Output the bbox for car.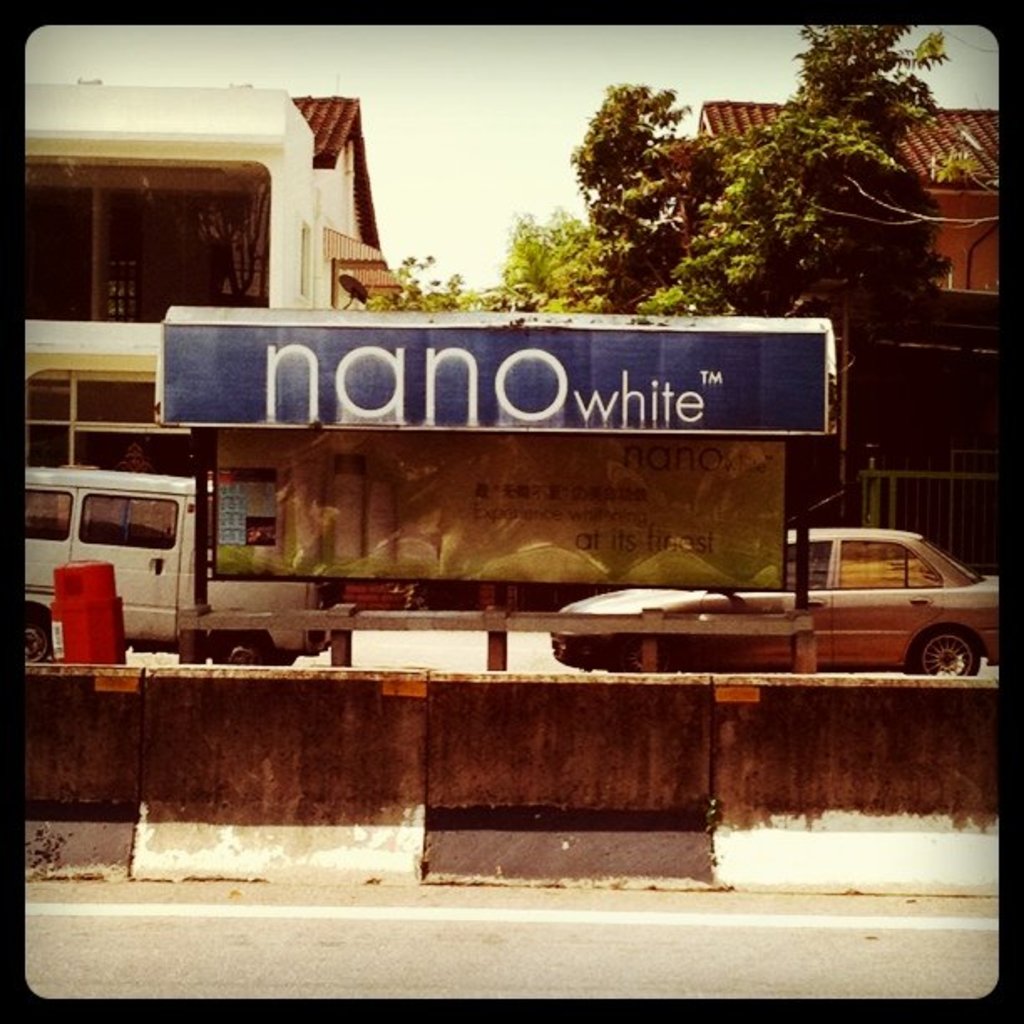
region(545, 492, 1011, 688).
